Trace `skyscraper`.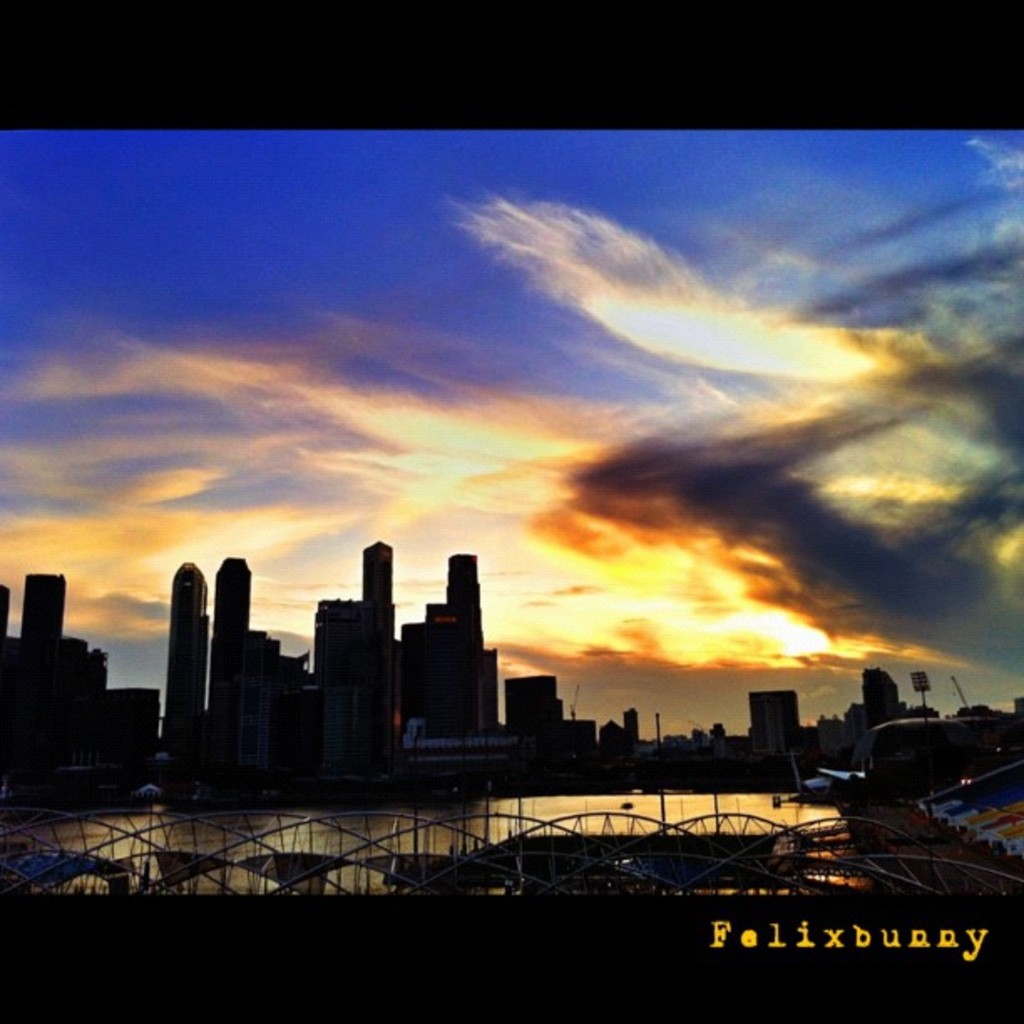
Traced to Rect(201, 557, 273, 776).
